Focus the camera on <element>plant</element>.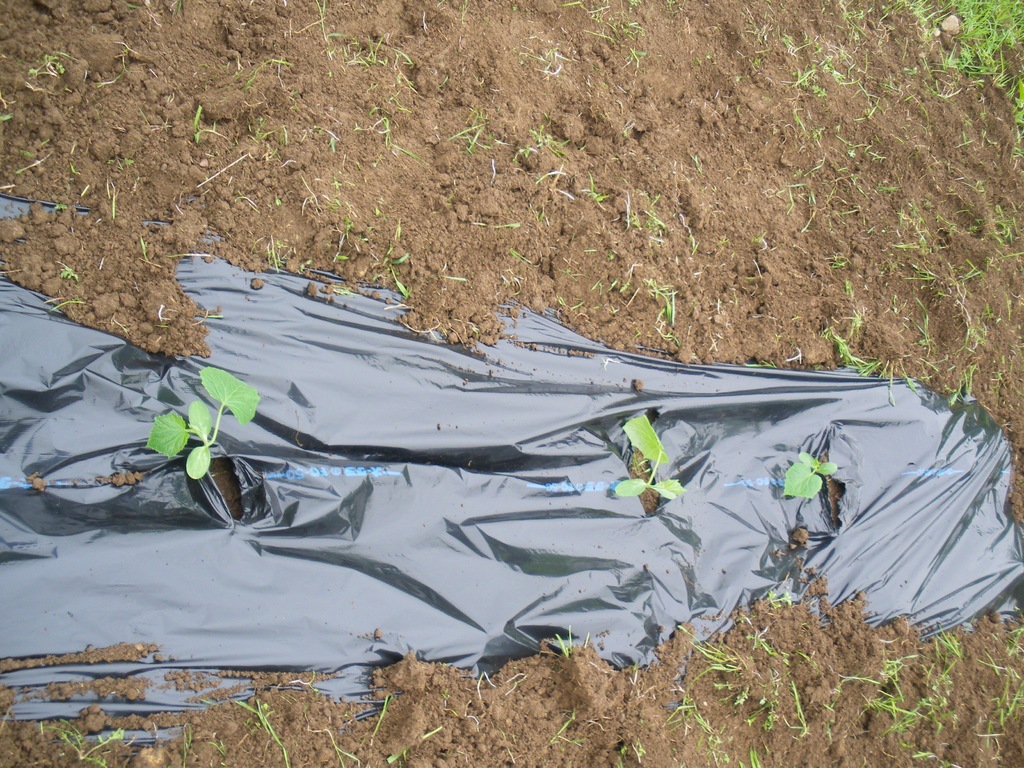
Focus region: region(779, 450, 844, 500).
